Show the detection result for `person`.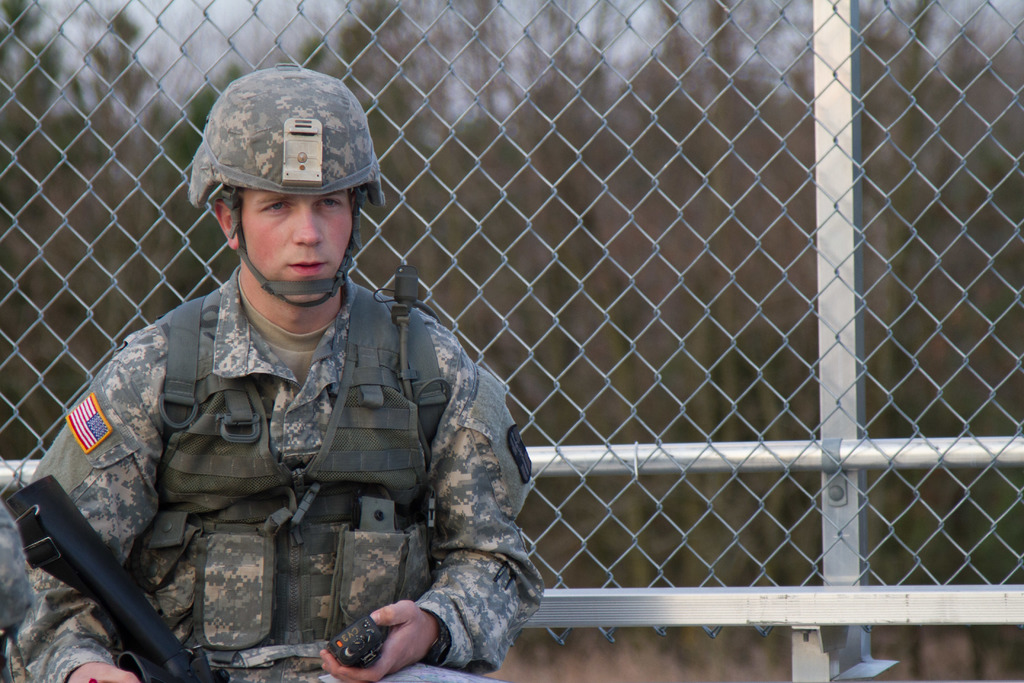
bbox=[6, 58, 545, 682].
